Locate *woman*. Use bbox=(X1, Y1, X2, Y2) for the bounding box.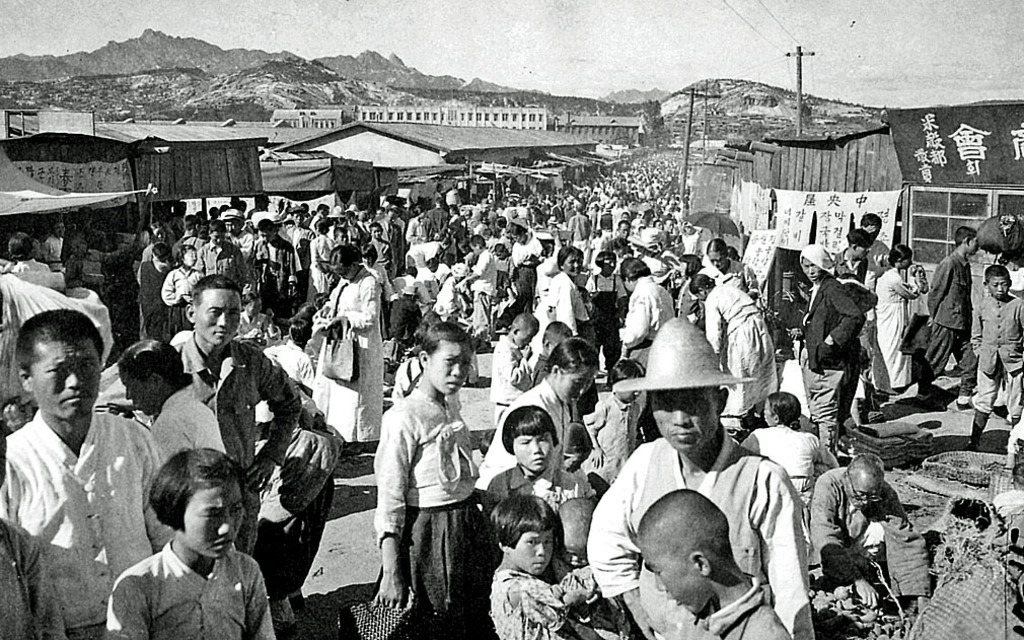
bbox=(316, 244, 379, 446).
